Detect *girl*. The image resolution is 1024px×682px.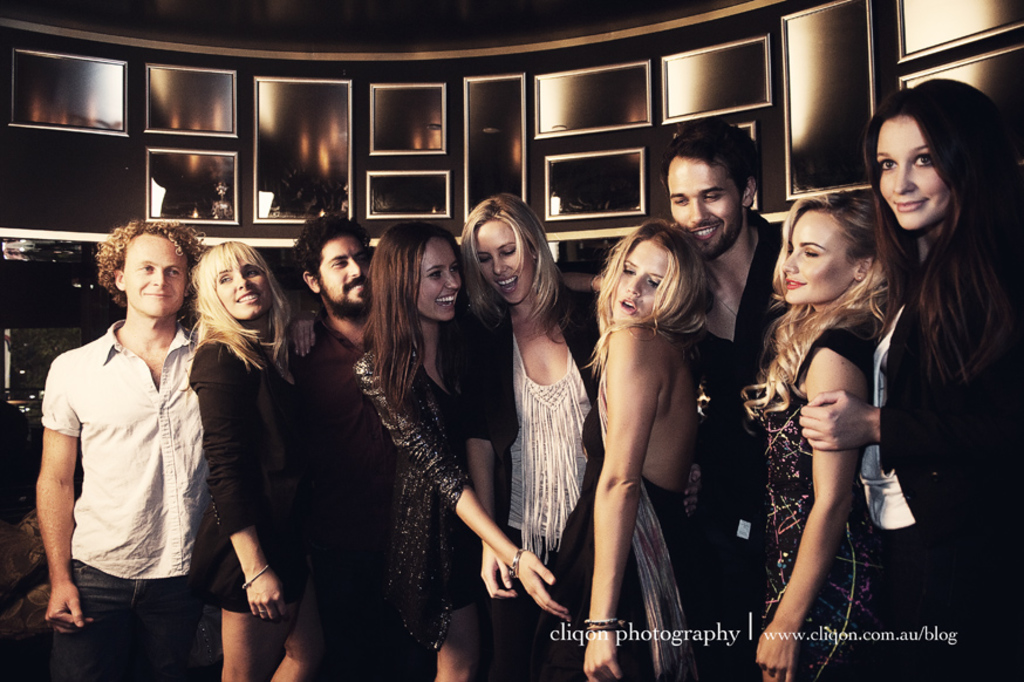
x1=793, y1=80, x2=1023, y2=681.
